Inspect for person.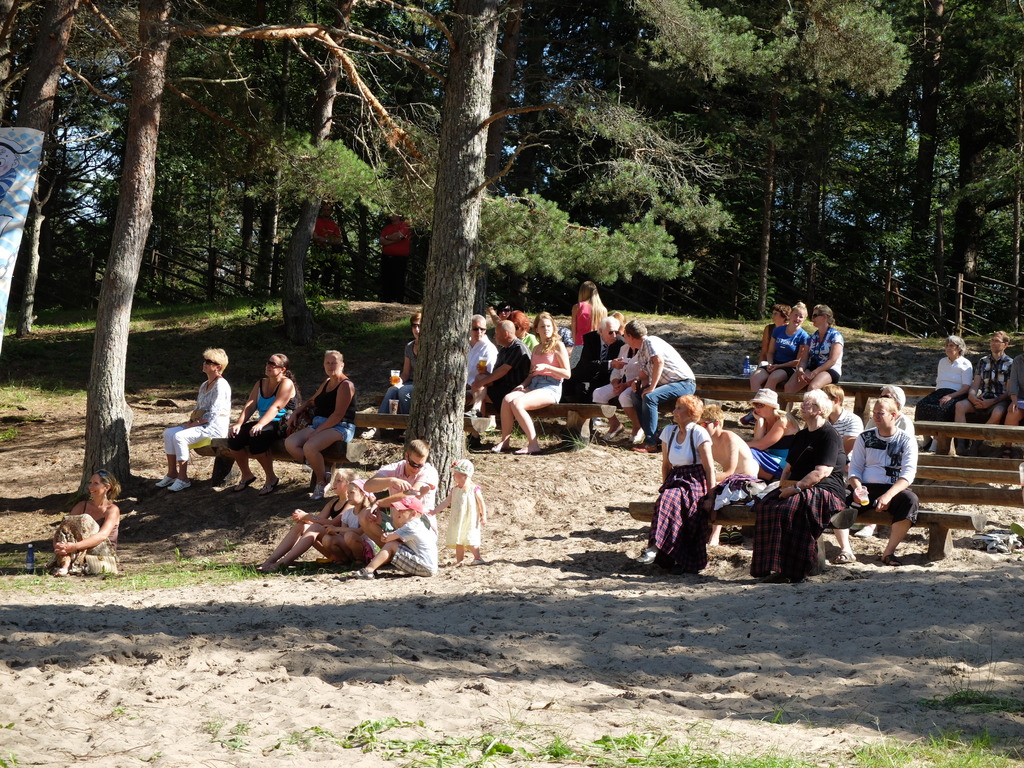
Inspection: 323,479,375,566.
